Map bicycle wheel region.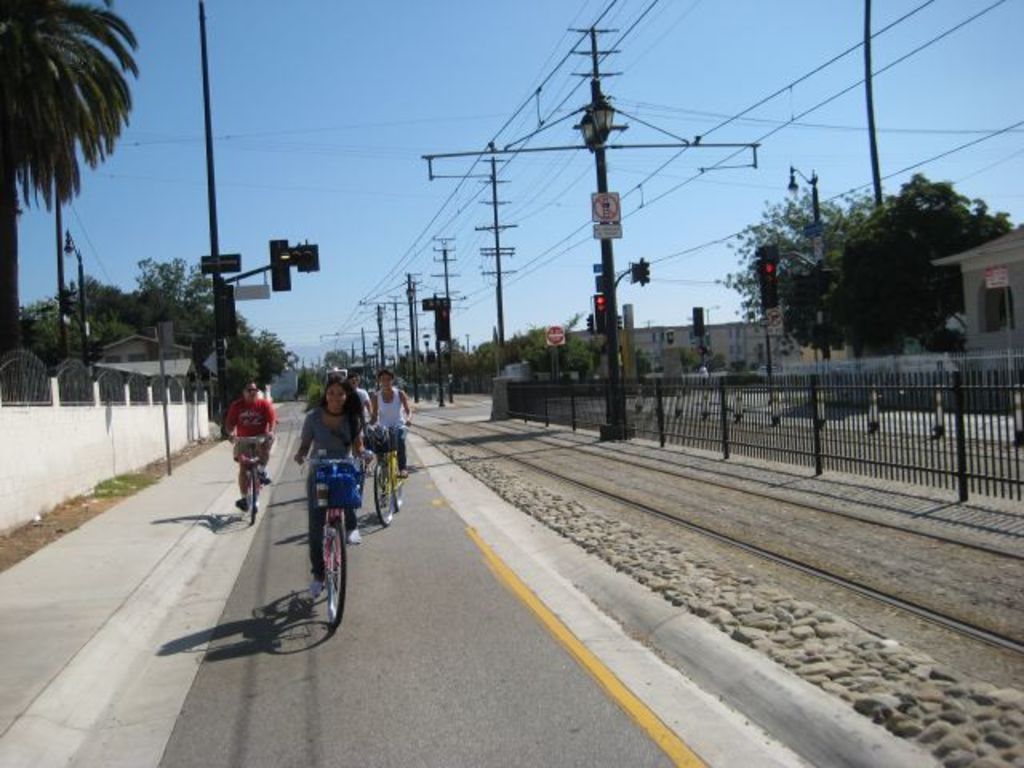
Mapped to x1=325 y1=523 x2=349 y2=629.
